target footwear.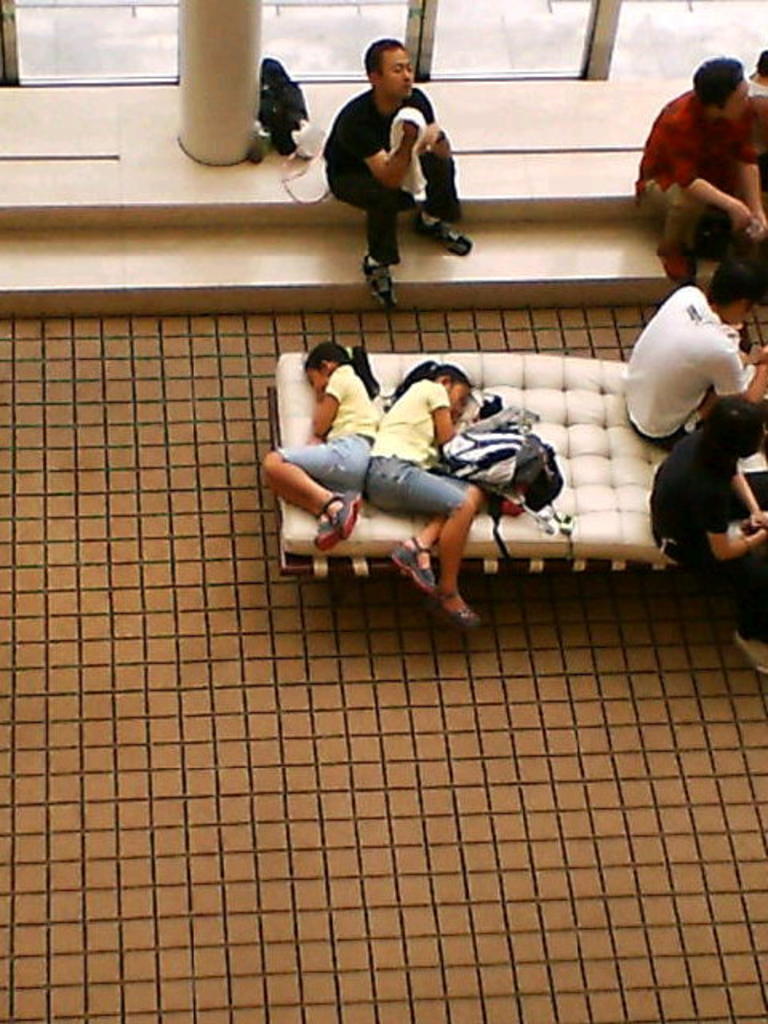
Target region: x1=387, y1=531, x2=438, y2=594.
